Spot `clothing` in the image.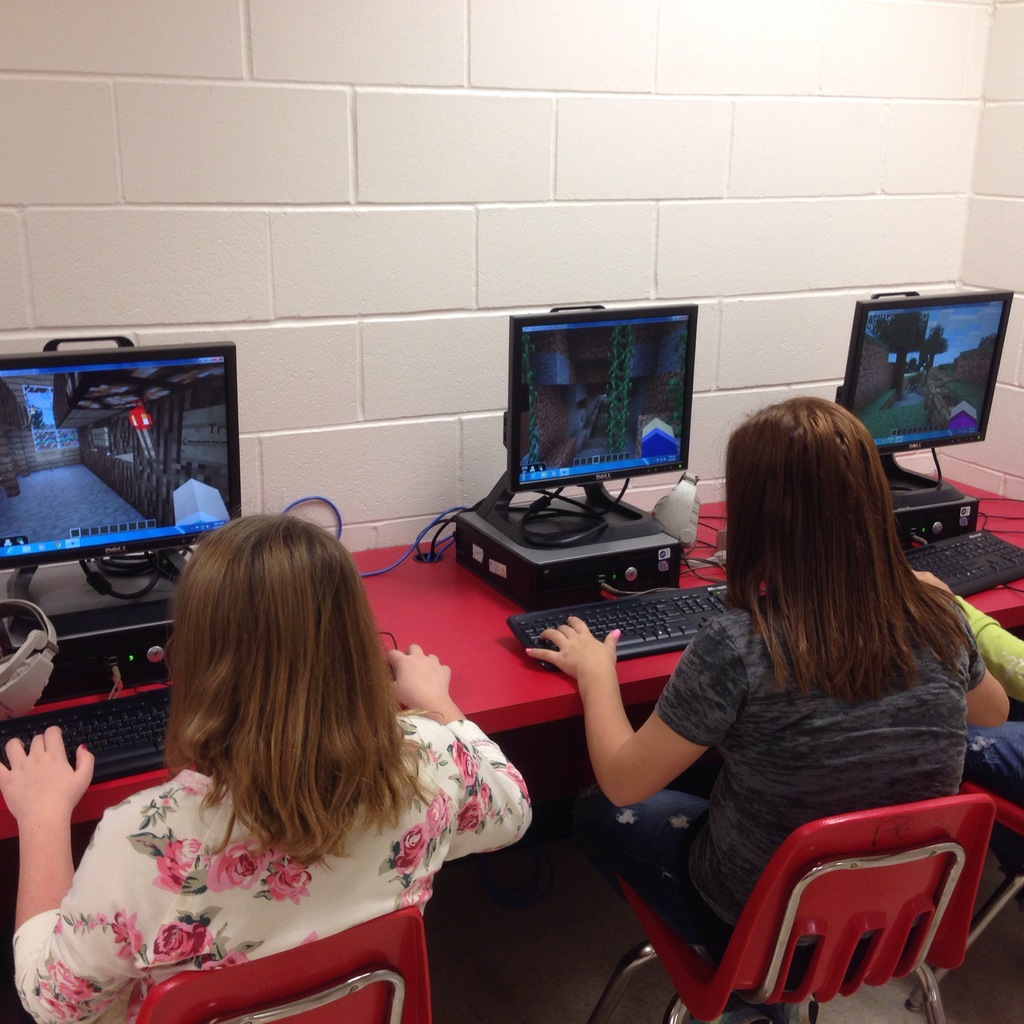
`clothing` found at x1=957 y1=590 x2=1023 y2=798.
